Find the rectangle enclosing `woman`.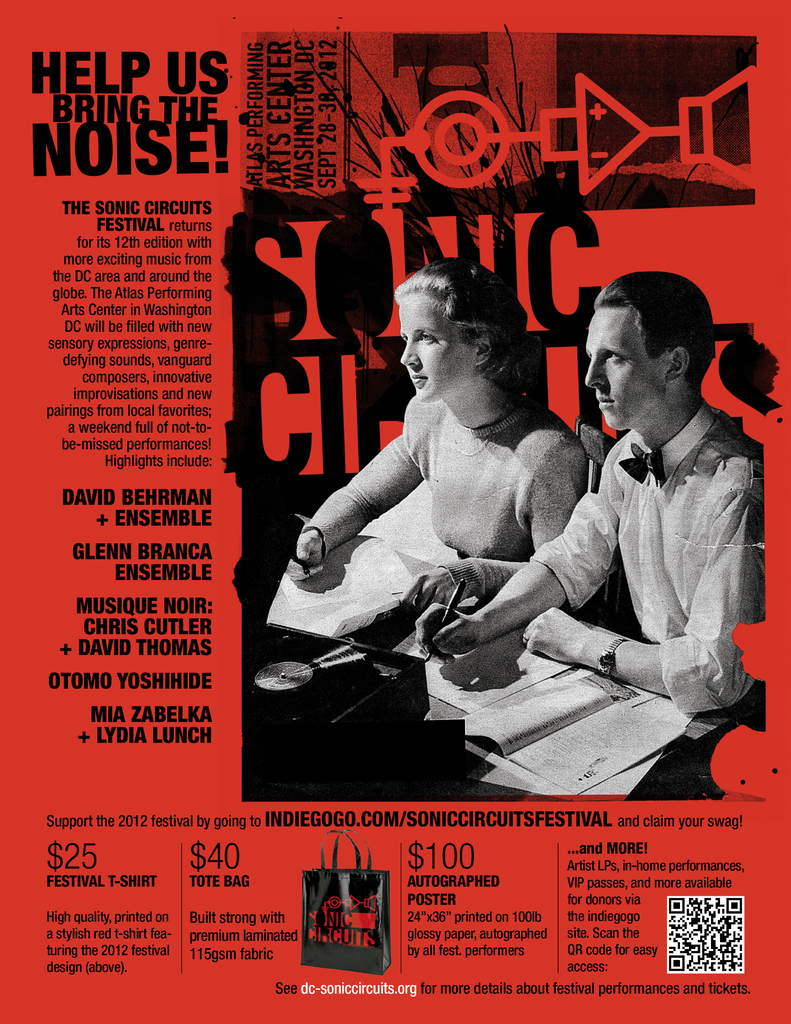
<region>287, 255, 590, 606</region>.
